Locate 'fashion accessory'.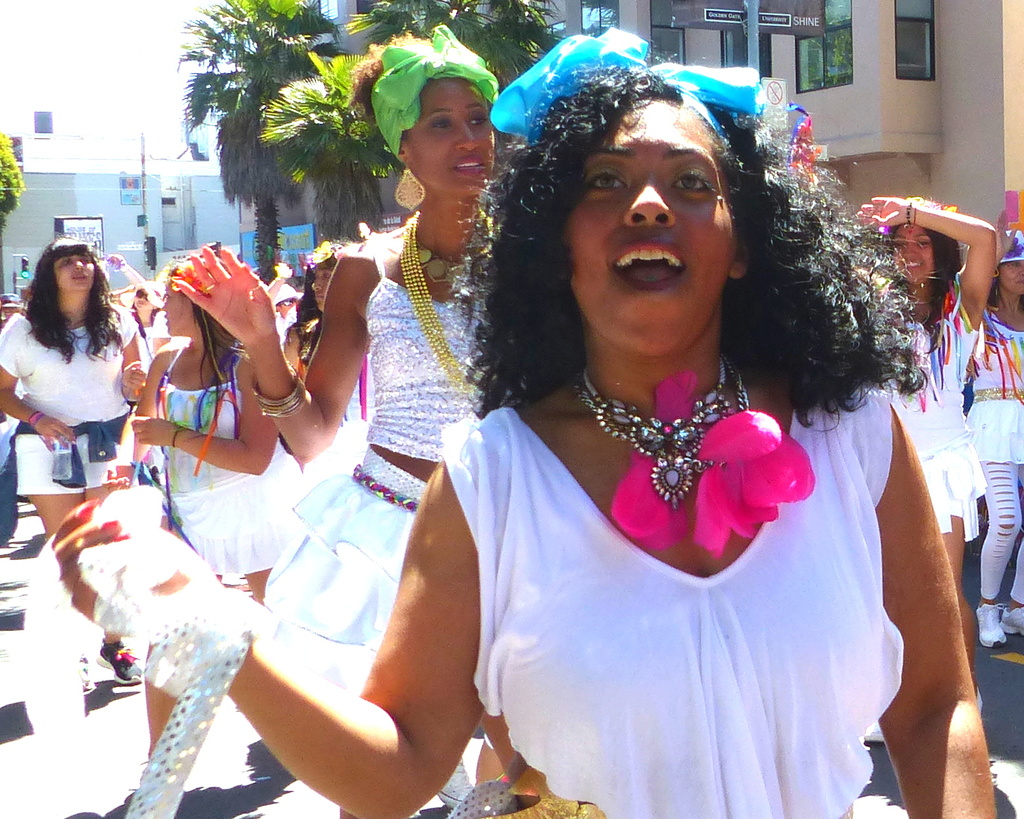
Bounding box: left=368, top=22, right=499, bottom=164.
